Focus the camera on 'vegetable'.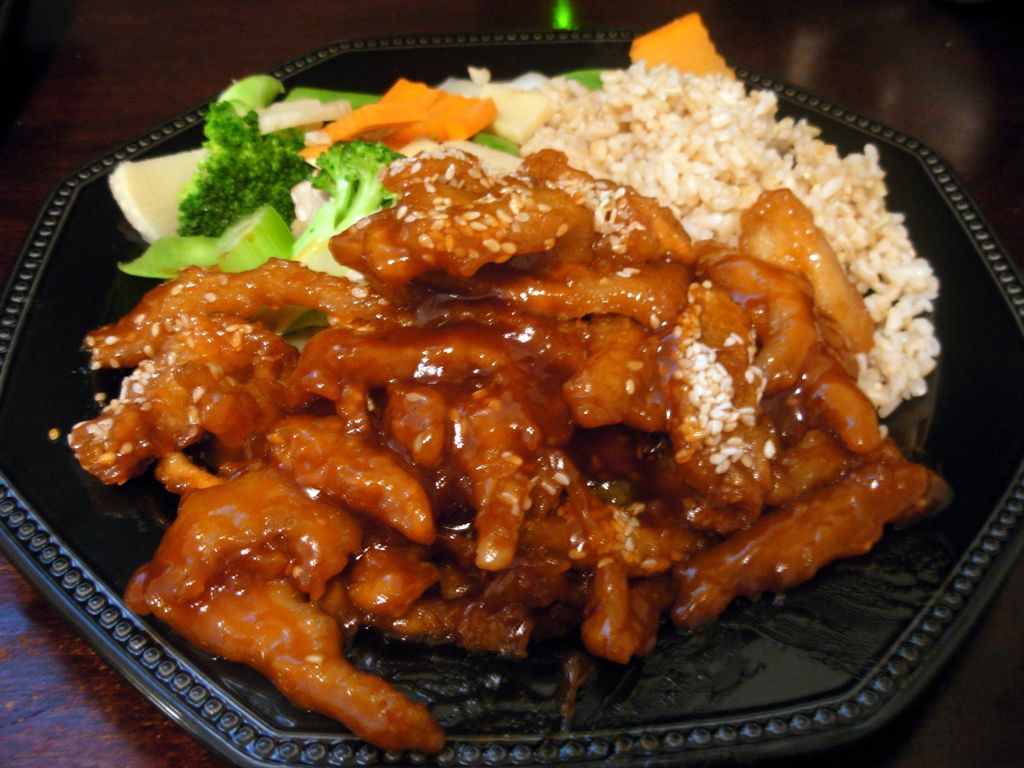
Focus region: crop(70, 70, 938, 692).
